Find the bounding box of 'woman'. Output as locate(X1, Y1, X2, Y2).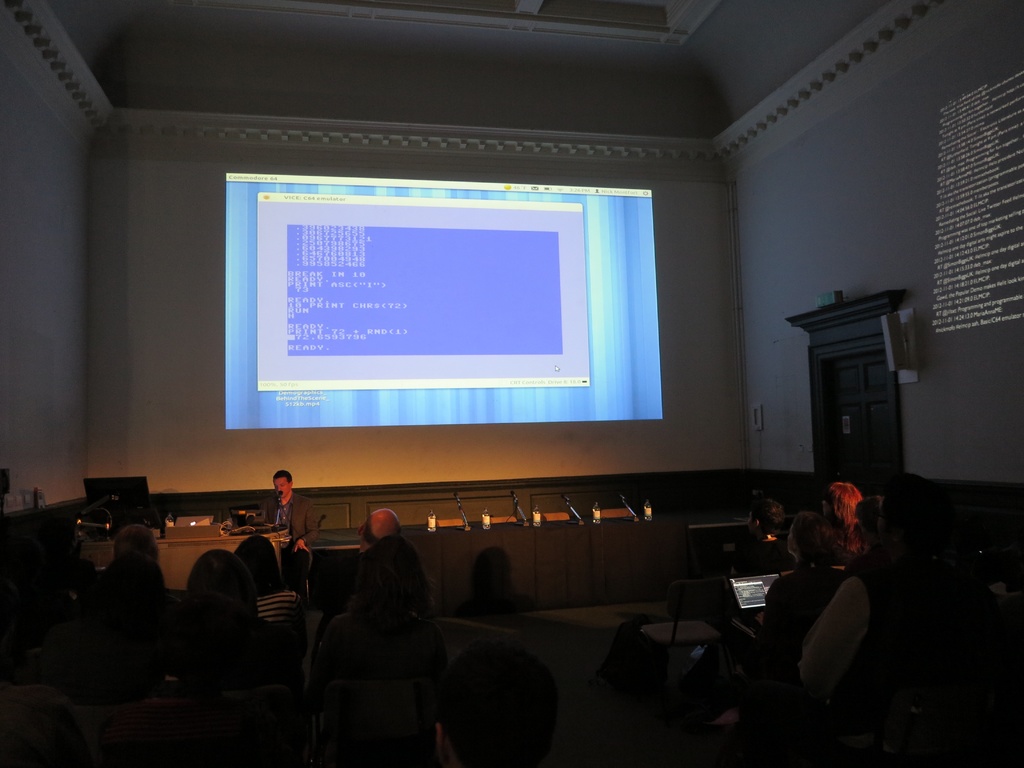
locate(748, 504, 838, 641).
